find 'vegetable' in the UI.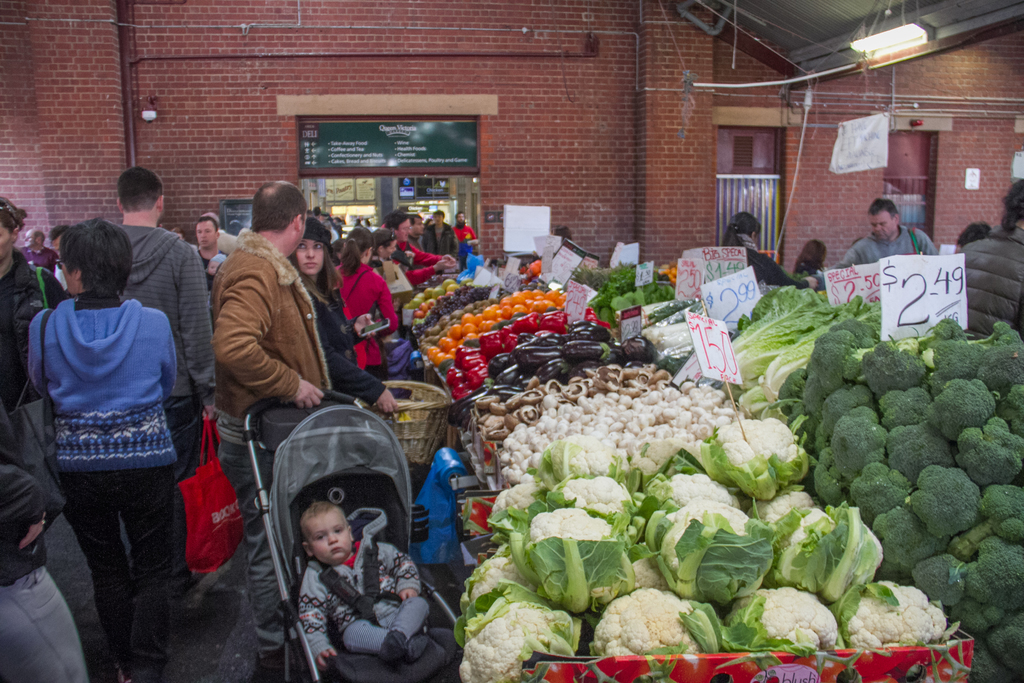
UI element at 483, 327, 505, 355.
